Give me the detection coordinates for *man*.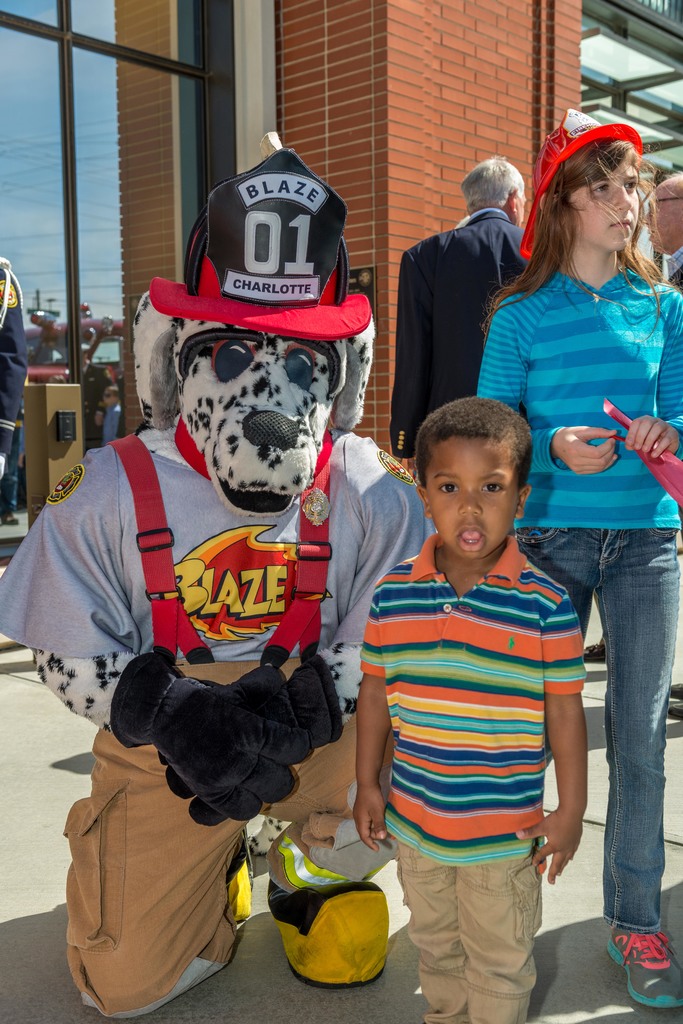
388 154 533 461.
